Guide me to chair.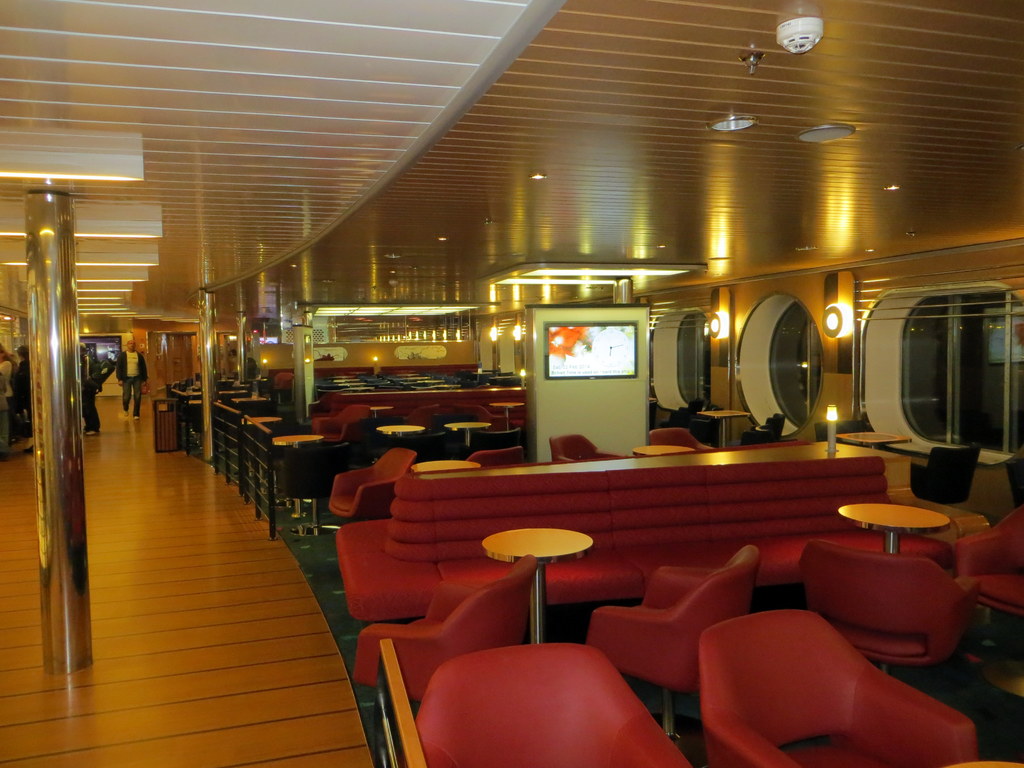
Guidance: locate(466, 429, 521, 461).
